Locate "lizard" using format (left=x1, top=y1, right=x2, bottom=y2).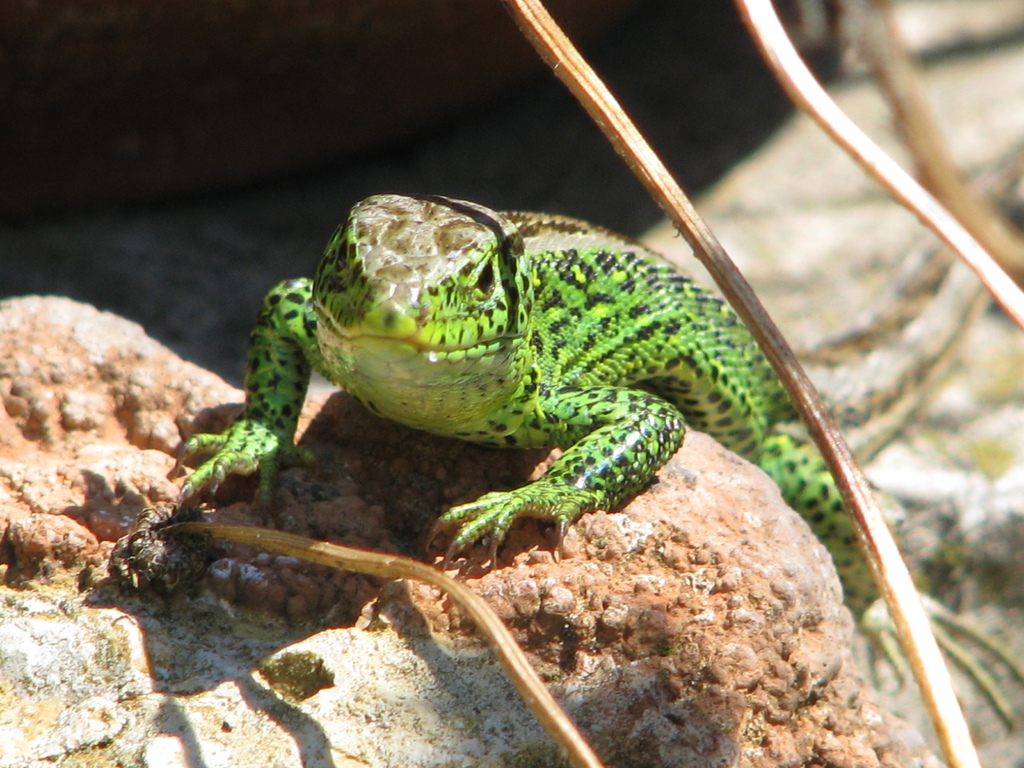
(left=170, top=183, right=884, bottom=601).
